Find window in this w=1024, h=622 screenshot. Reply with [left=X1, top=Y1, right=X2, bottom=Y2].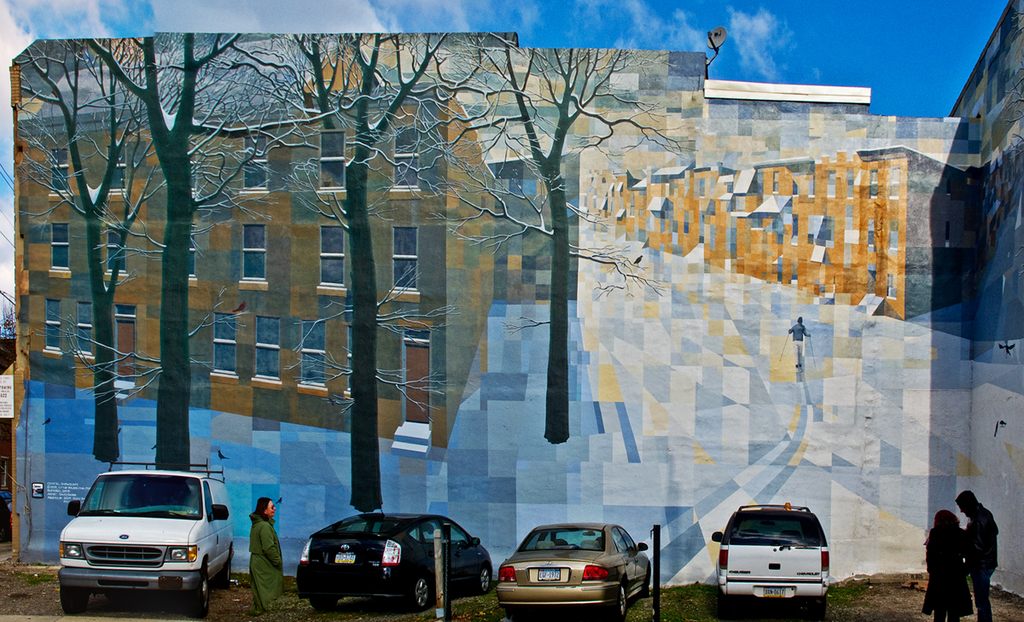
[left=107, top=224, right=131, bottom=275].
